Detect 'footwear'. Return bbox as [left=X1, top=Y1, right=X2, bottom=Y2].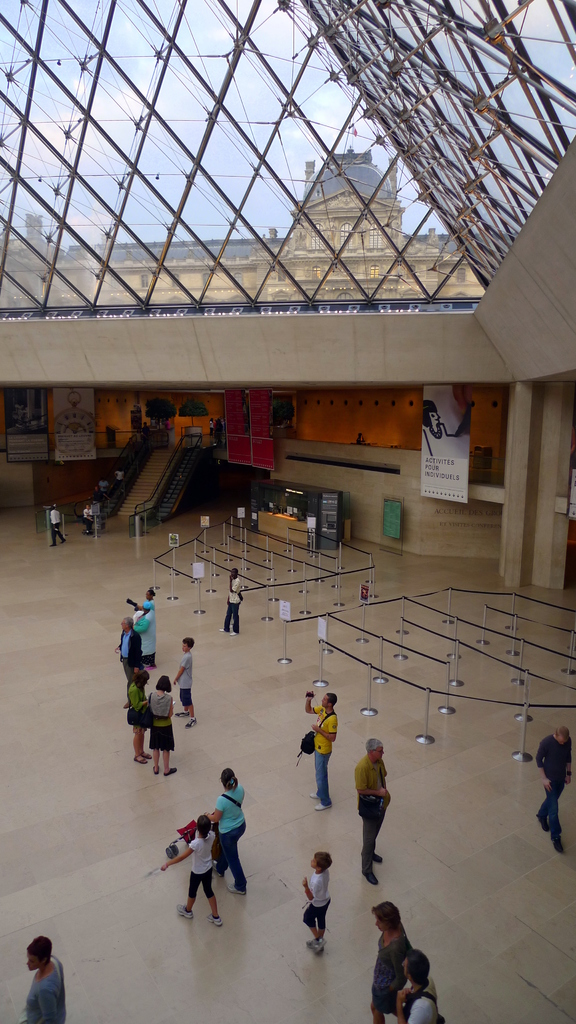
[left=186, top=717, right=195, bottom=728].
